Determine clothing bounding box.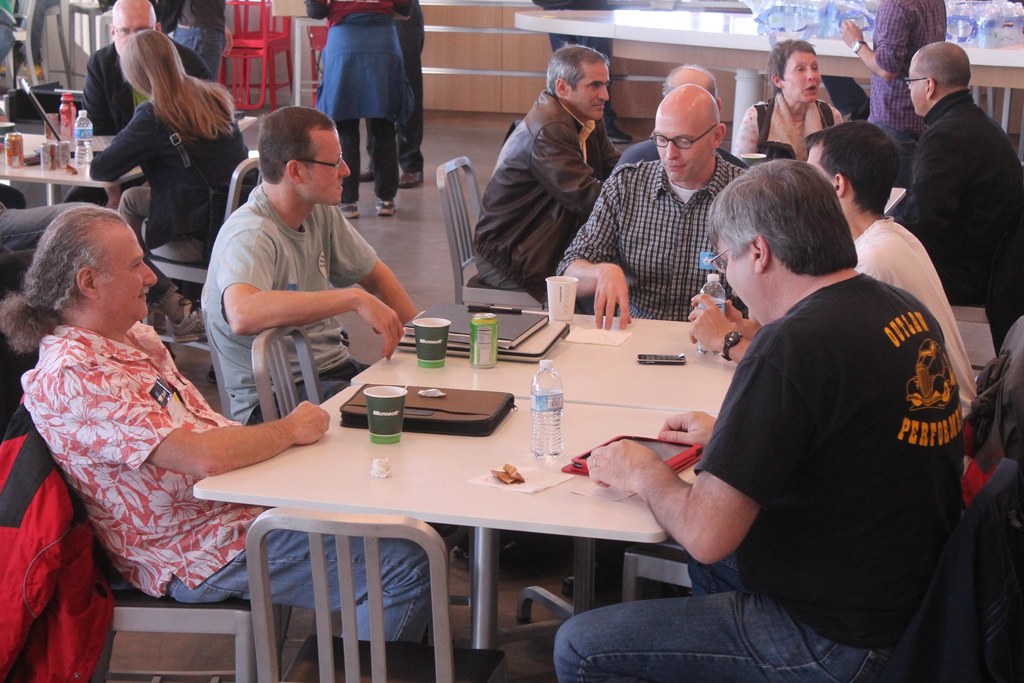
Determined: detection(365, 3, 422, 181).
